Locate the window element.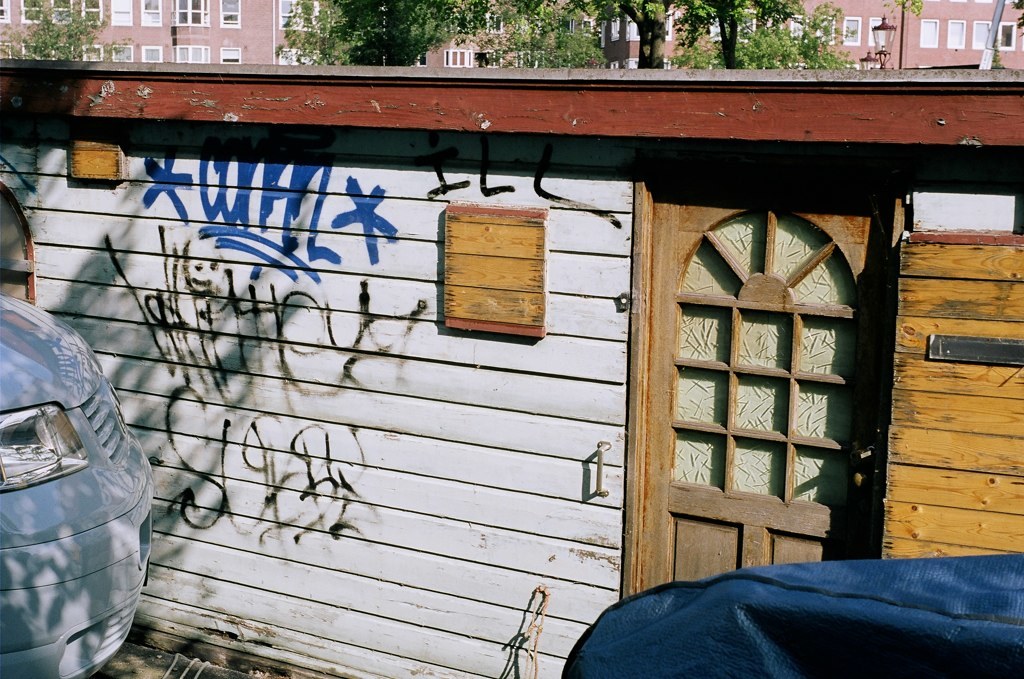
Element bbox: (x1=841, y1=15, x2=860, y2=45).
